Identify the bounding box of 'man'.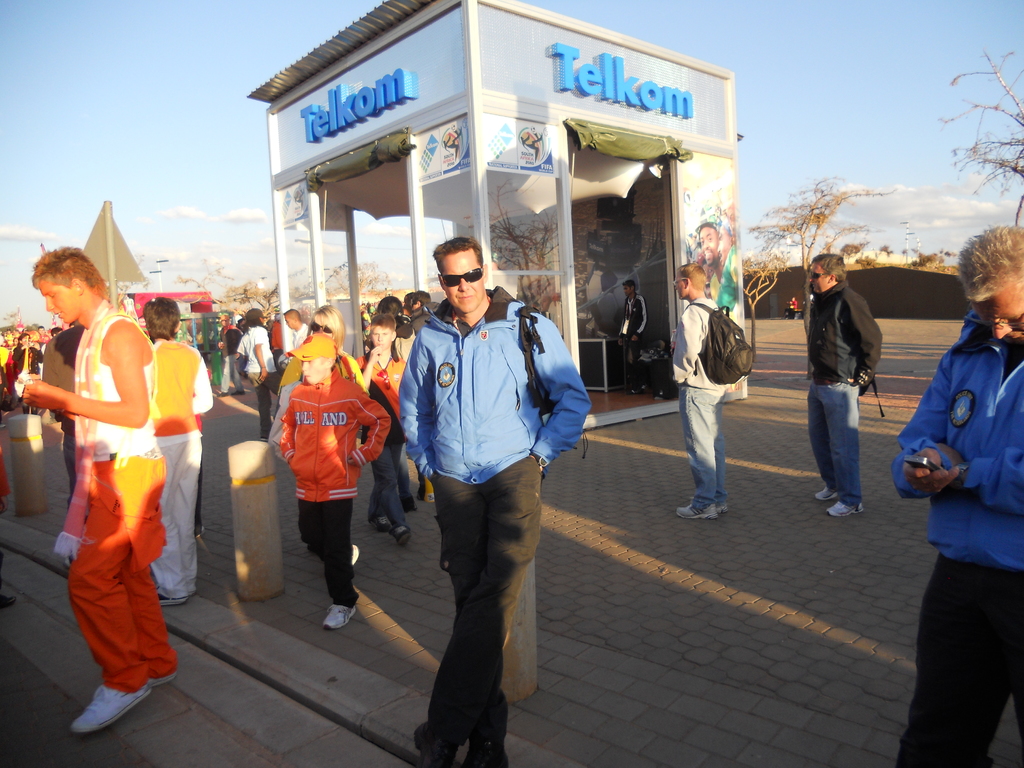
(x1=668, y1=262, x2=738, y2=517).
